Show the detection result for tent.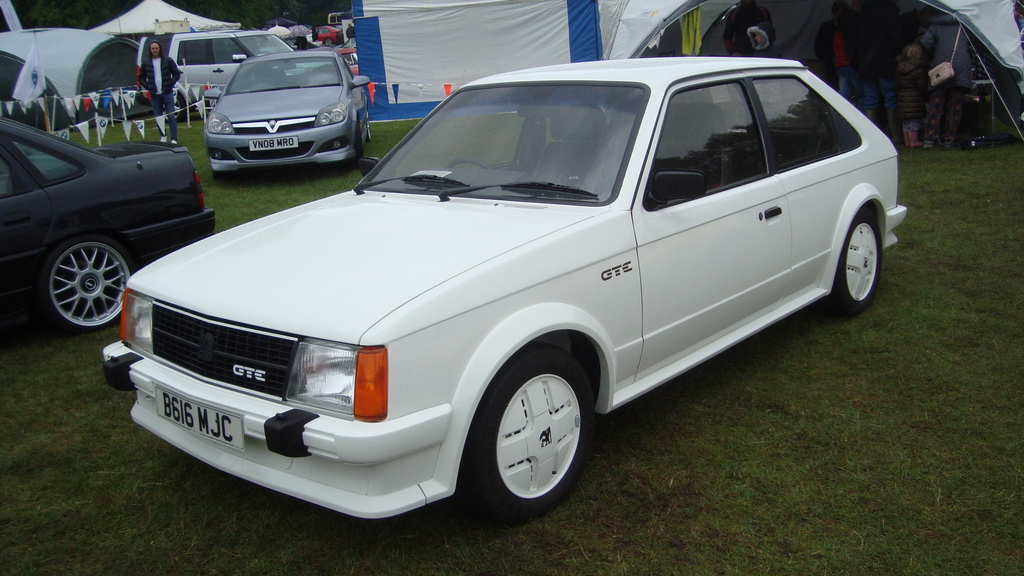
[x1=345, y1=0, x2=604, y2=145].
